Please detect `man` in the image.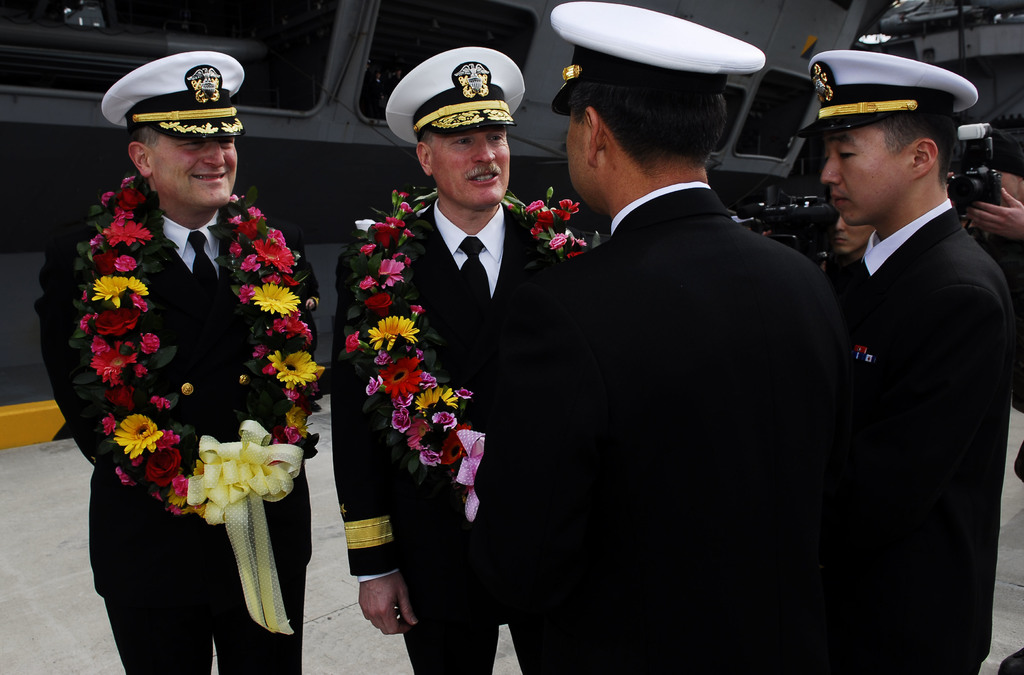
BBox(826, 209, 878, 277).
